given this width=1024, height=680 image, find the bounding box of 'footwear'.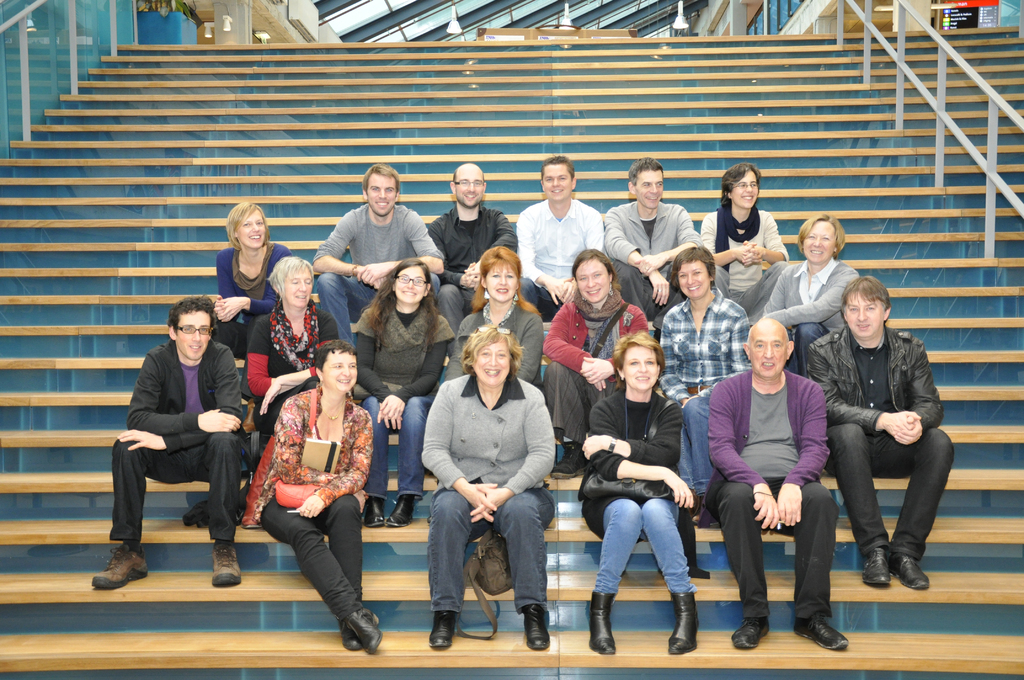
[890, 555, 933, 586].
